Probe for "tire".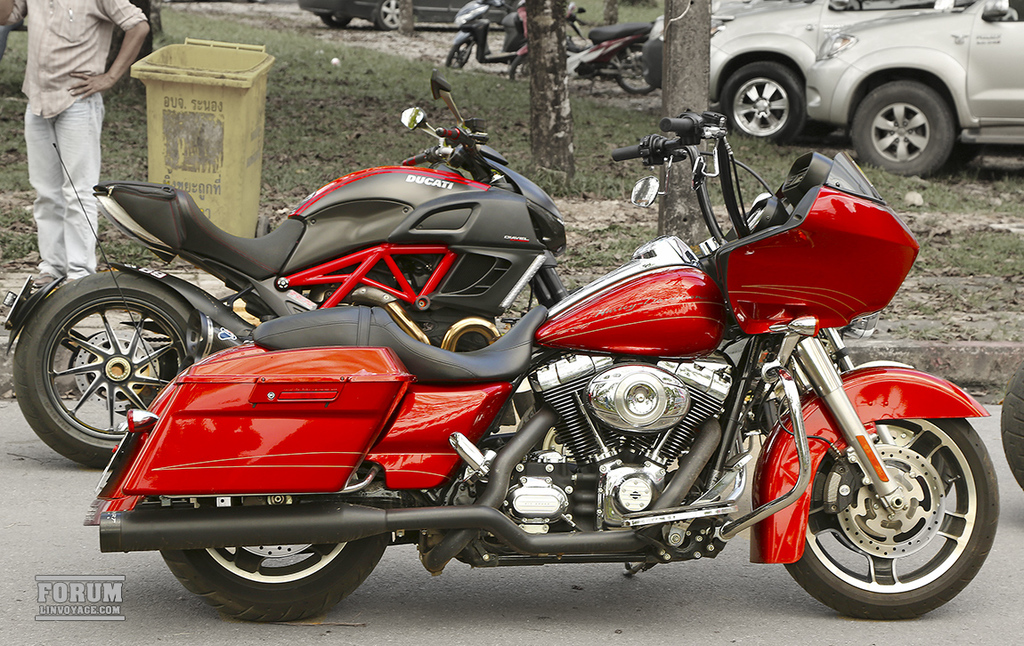
Probe result: 374:0:402:28.
